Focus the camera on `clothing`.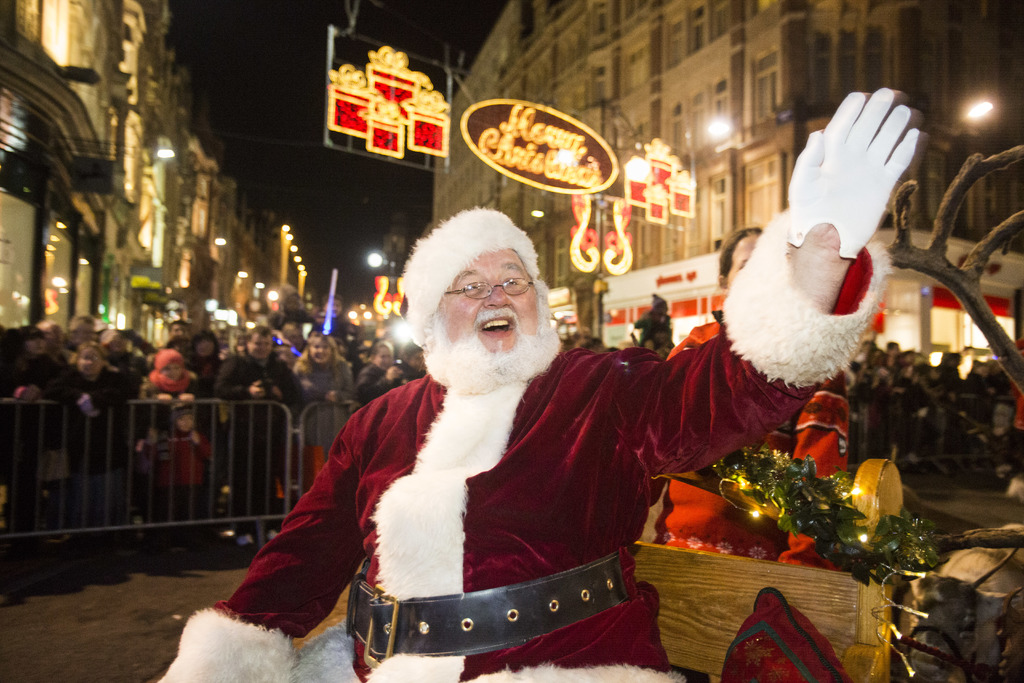
Focus region: box=[867, 377, 894, 456].
